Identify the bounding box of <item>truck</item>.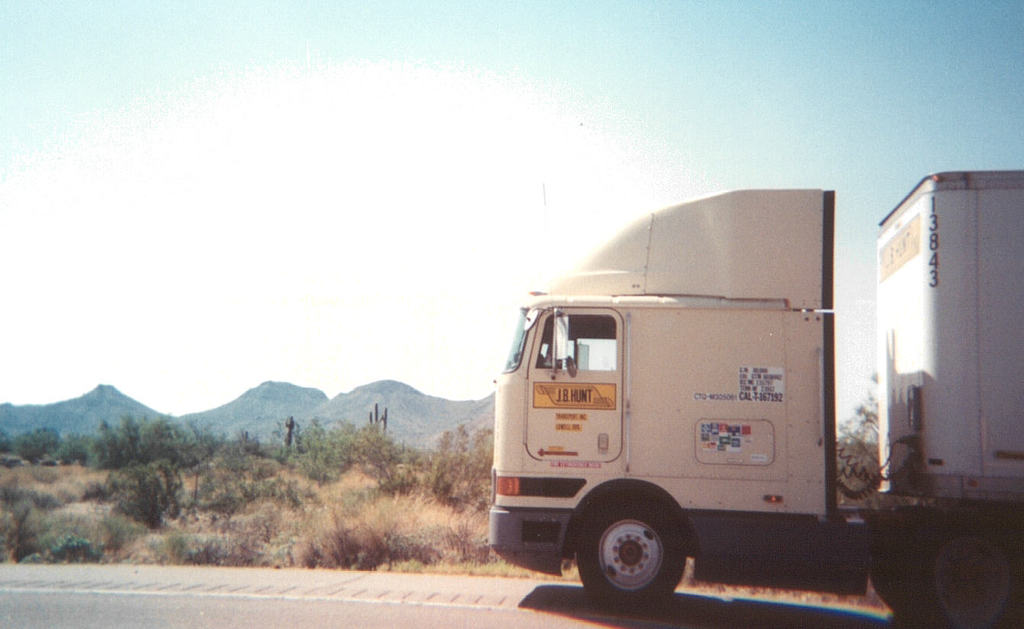
crop(392, 185, 928, 605).
